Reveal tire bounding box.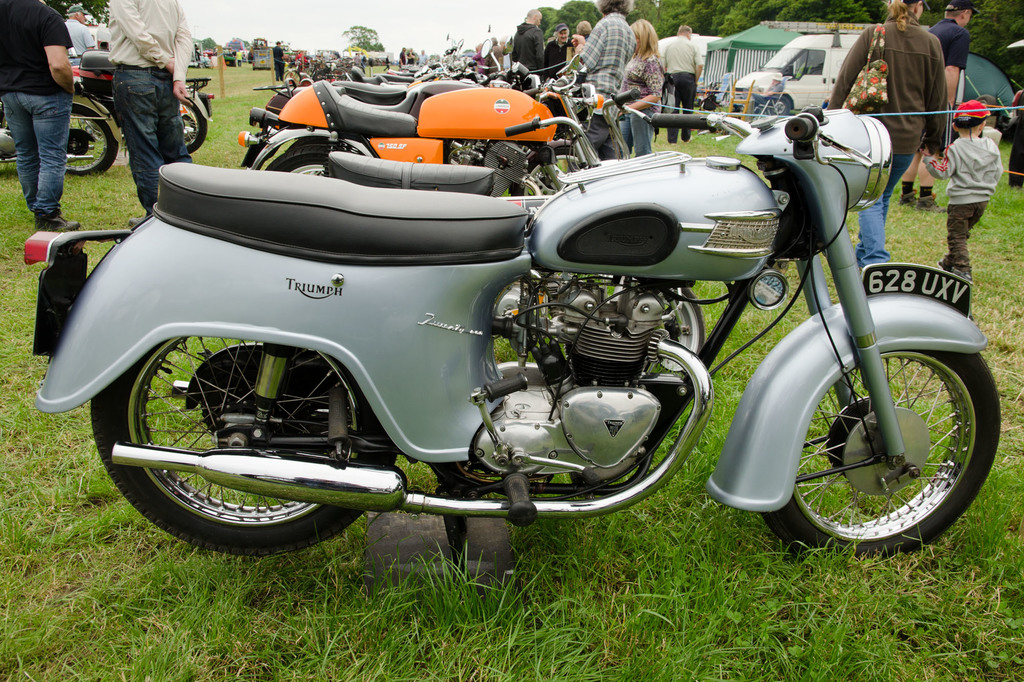
Revealed: [left=61, top=104, right=120, bottom=177].
